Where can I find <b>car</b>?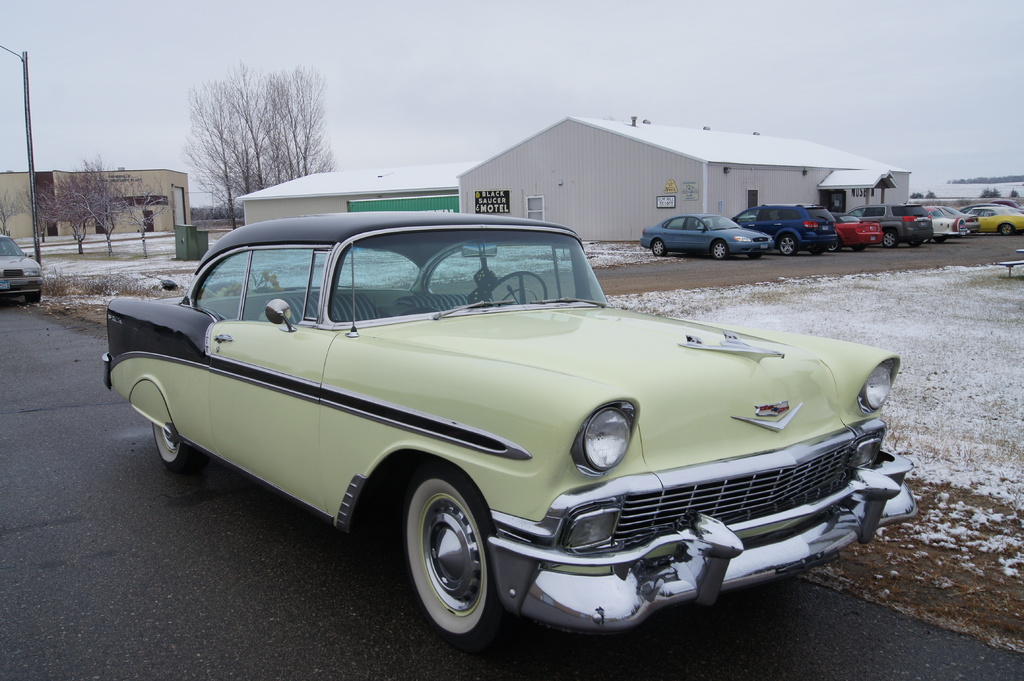
You can find it at l=831, t=209, r=887, b=254.
